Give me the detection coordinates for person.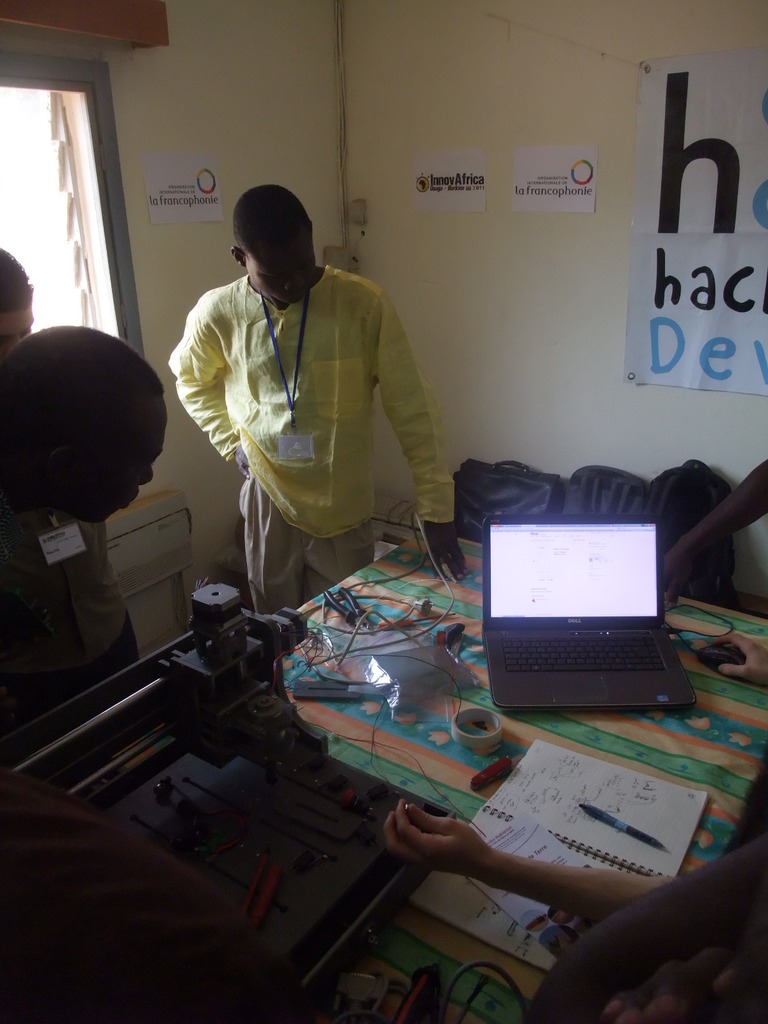
pyautogui.locateOnScreen(0, 326, 168, 566).
